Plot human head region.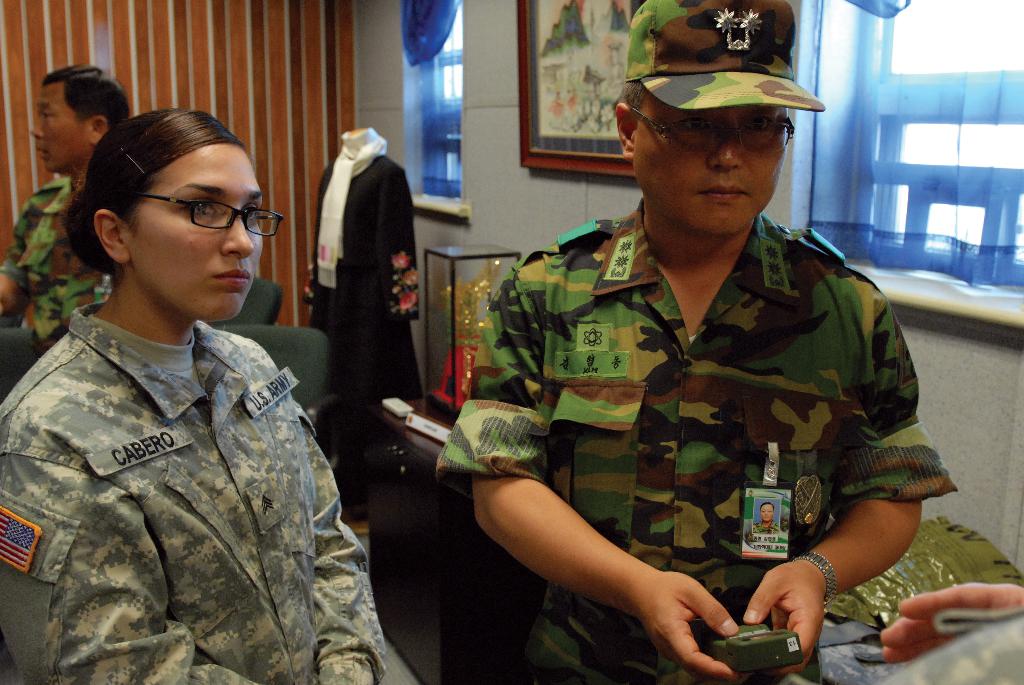
Plotted at bbox=(33, 64, 125, 173).
